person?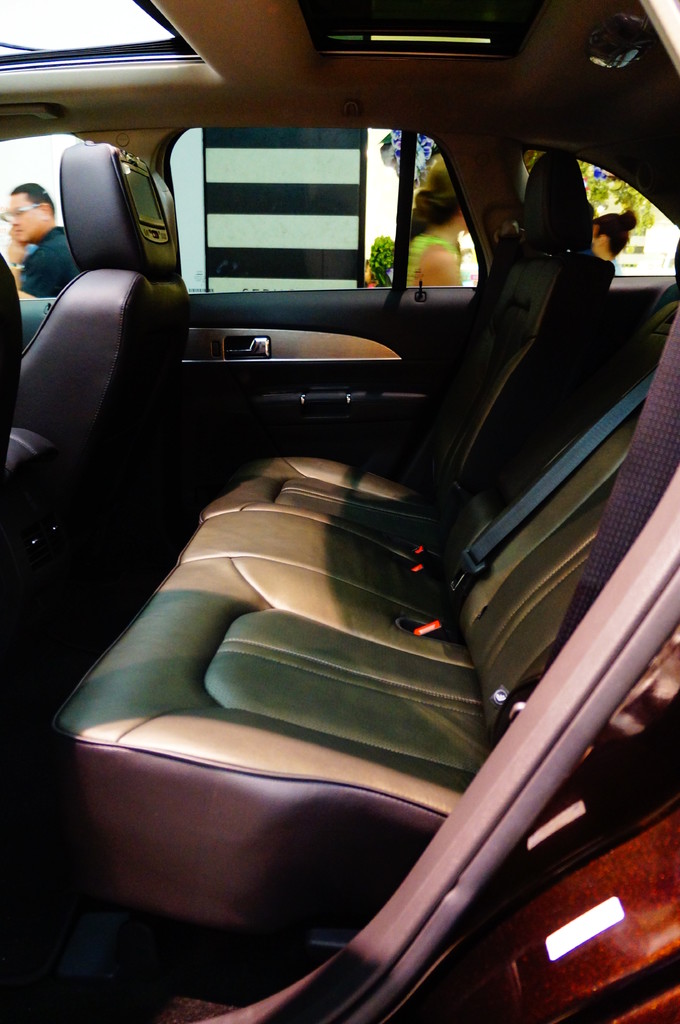
detection(592, 202, 641, 288)
